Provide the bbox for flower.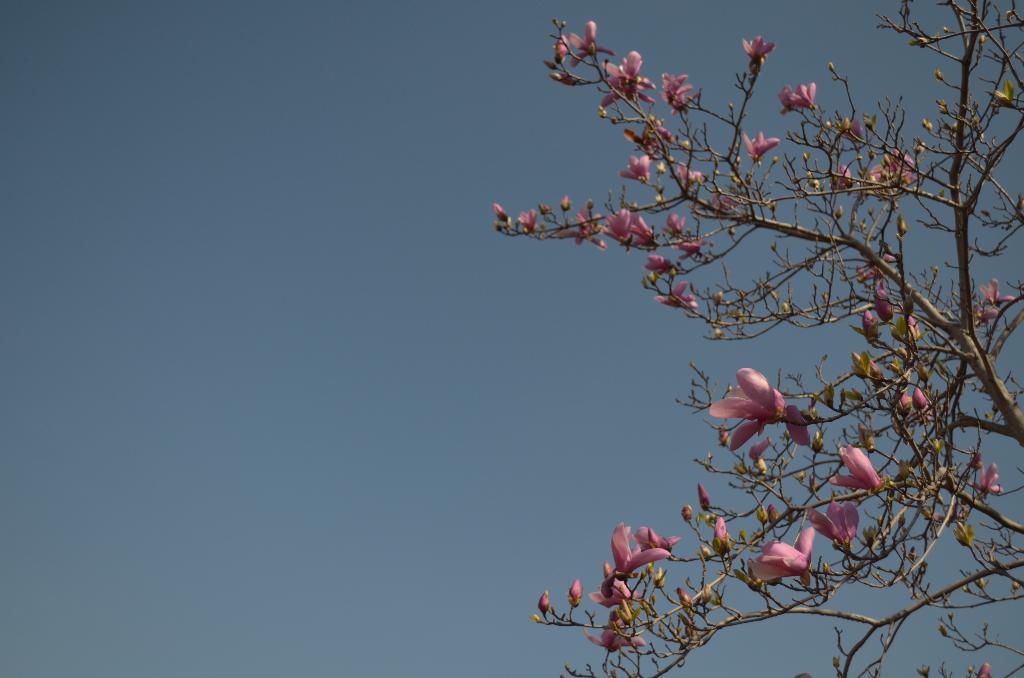
BBox(708, 513, 737, 554).
